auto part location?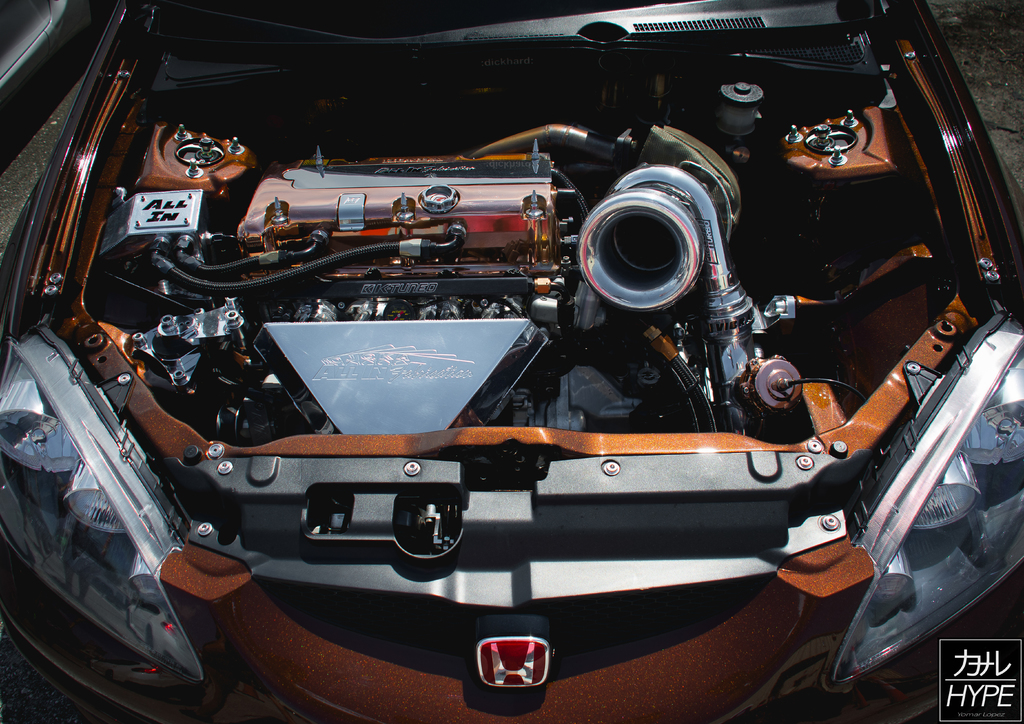
70/65/939/640
